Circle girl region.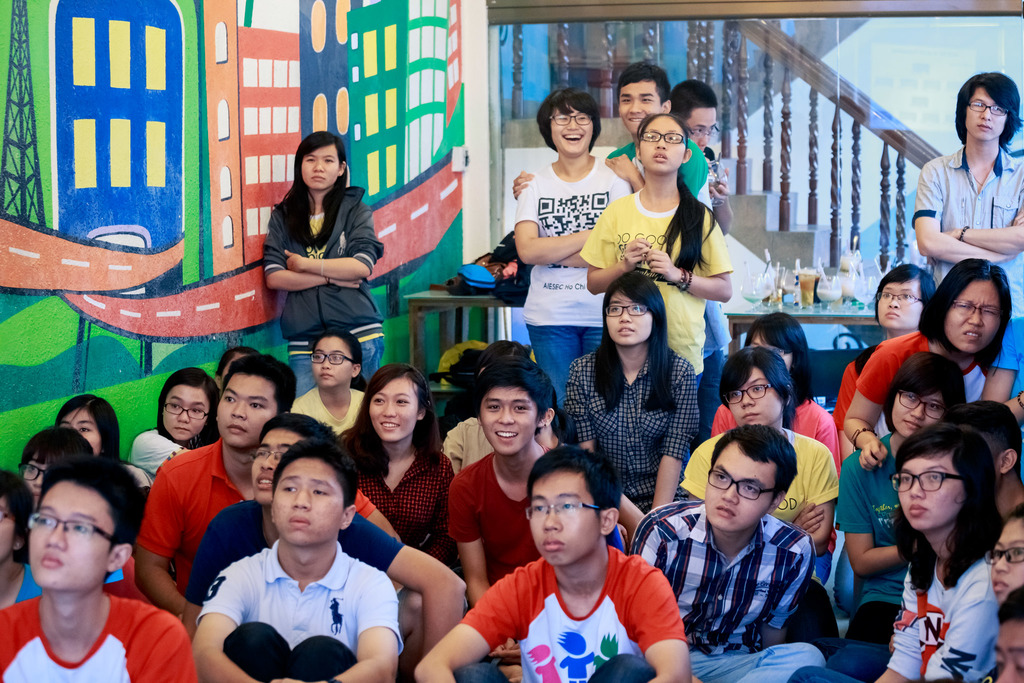
Region: x1=842, y1=261, x2=988, y2=441.
